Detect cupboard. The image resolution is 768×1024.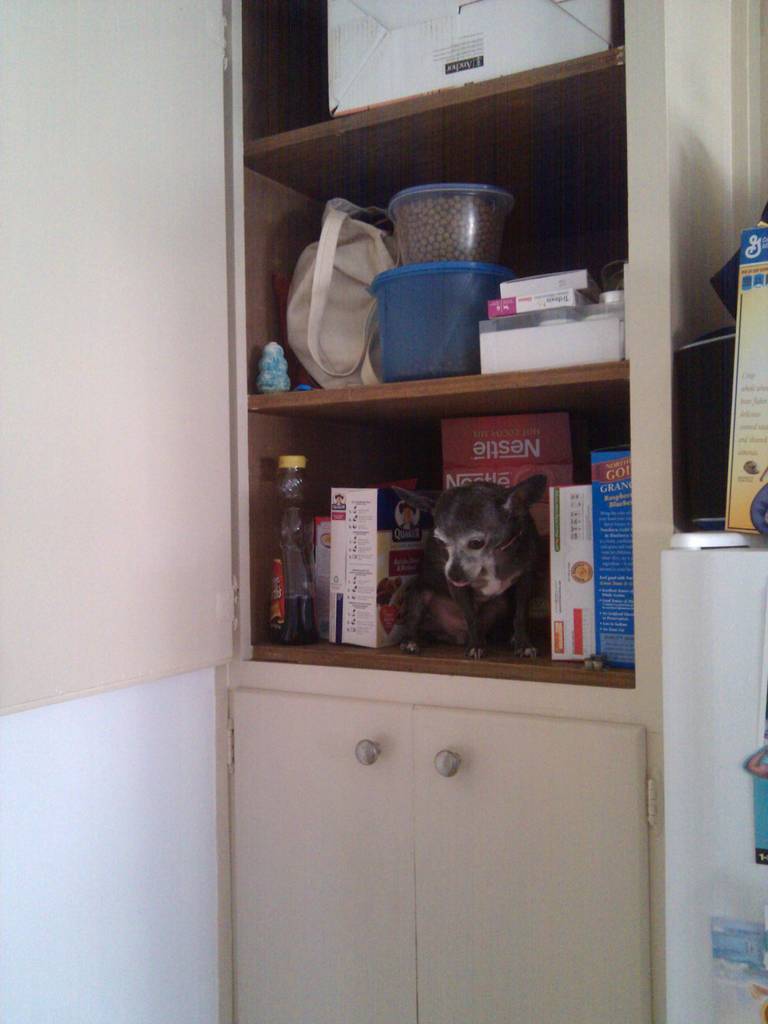
231, 0, 687, 713.
